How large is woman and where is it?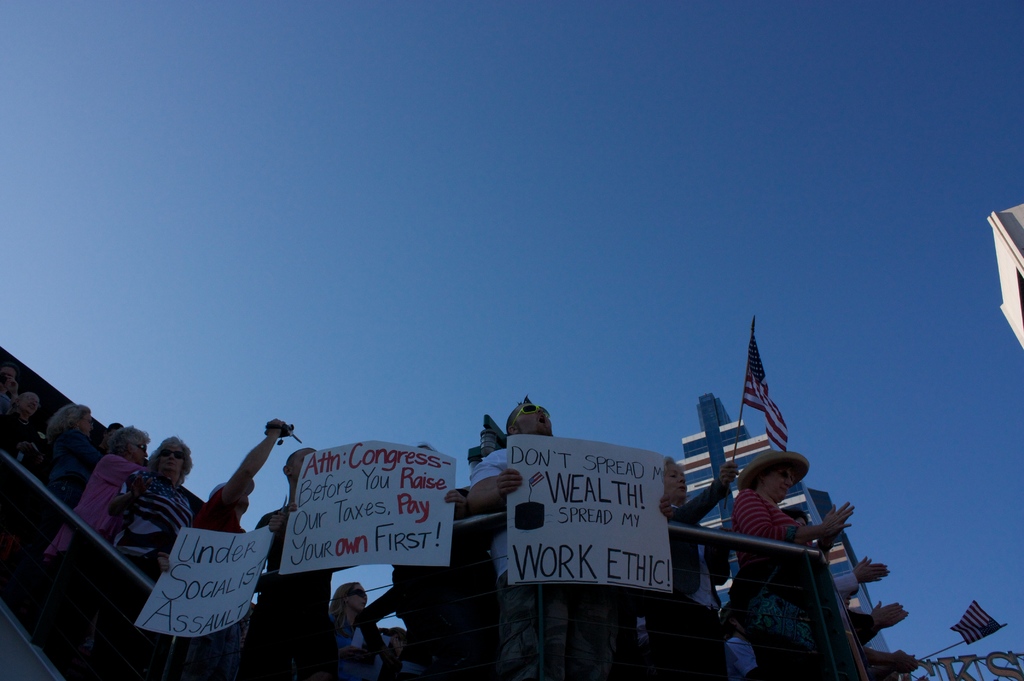
Bounding box: <bbox>22, 404, 99, 540</bbox>.
